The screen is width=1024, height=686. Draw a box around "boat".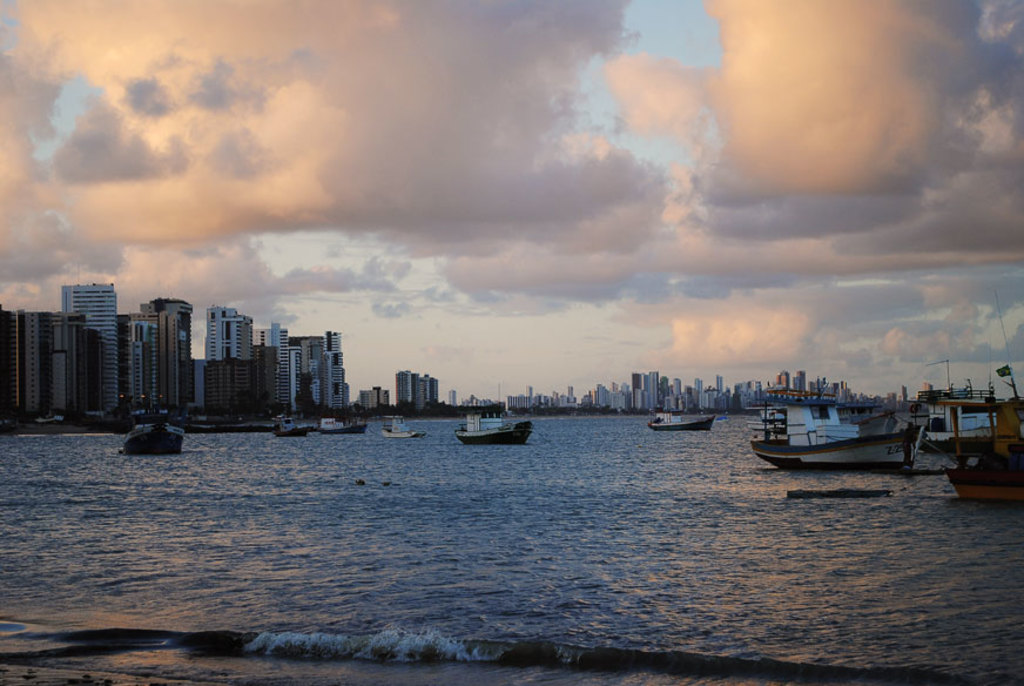
(x1=117, y1=409, x2=183, y2=456).
